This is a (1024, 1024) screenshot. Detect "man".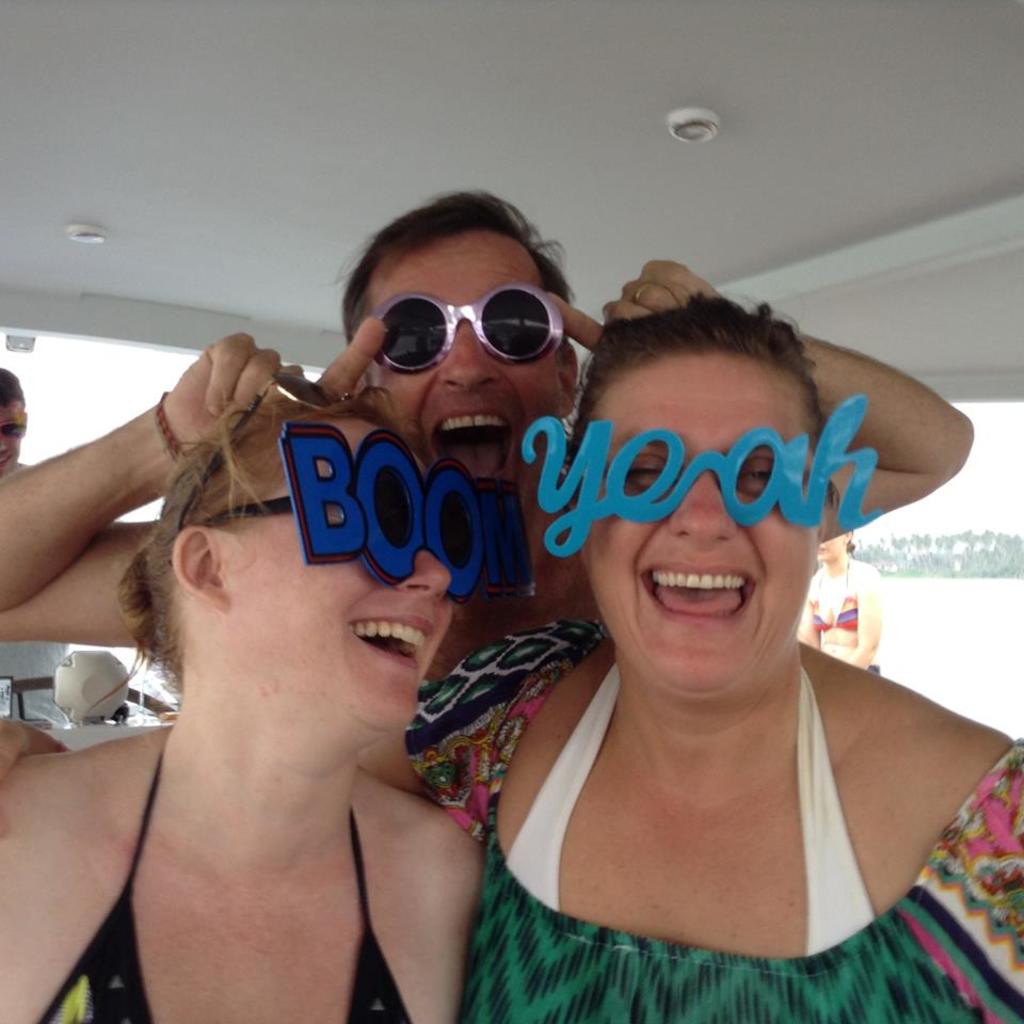
0, 189, 982, 682.
